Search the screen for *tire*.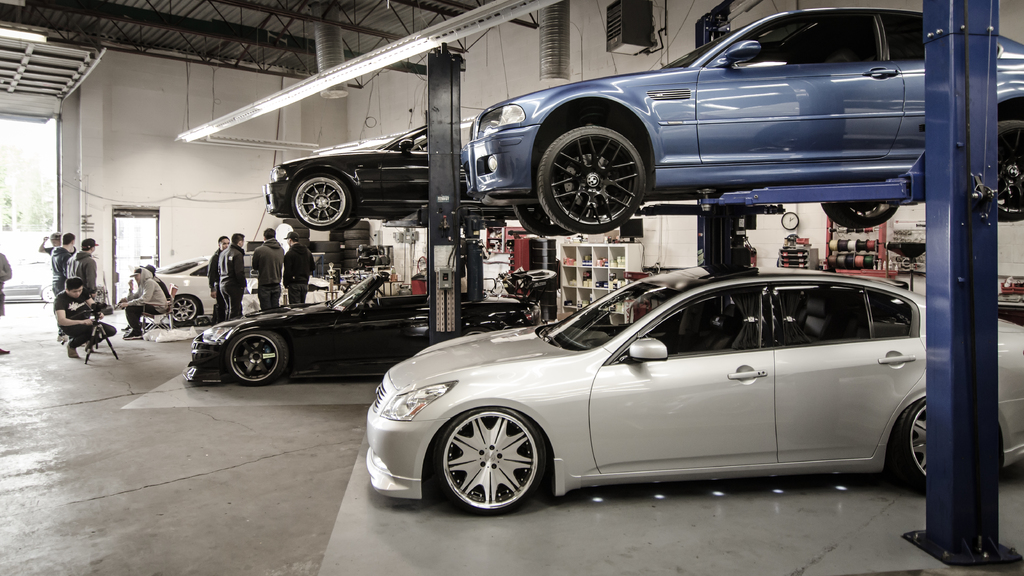
Found at {"x1": 824, "y1": 201, "x2": 898, "y2": 230}.
